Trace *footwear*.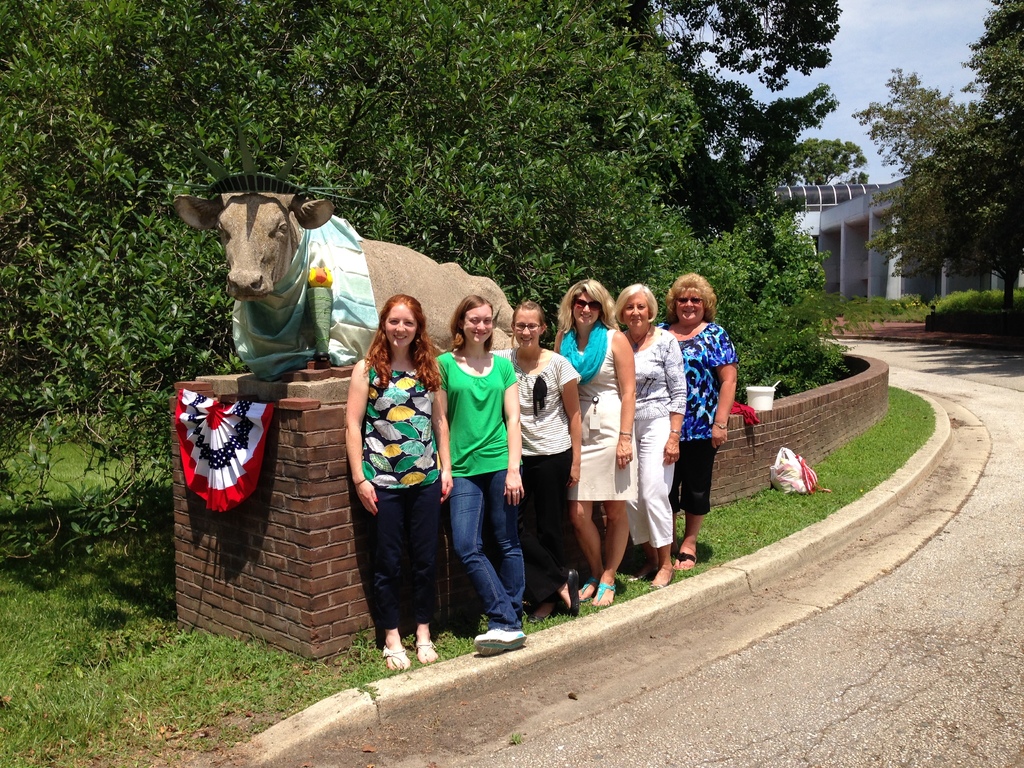
Traced to [left=380, top=643, right=409, bottom=669].
